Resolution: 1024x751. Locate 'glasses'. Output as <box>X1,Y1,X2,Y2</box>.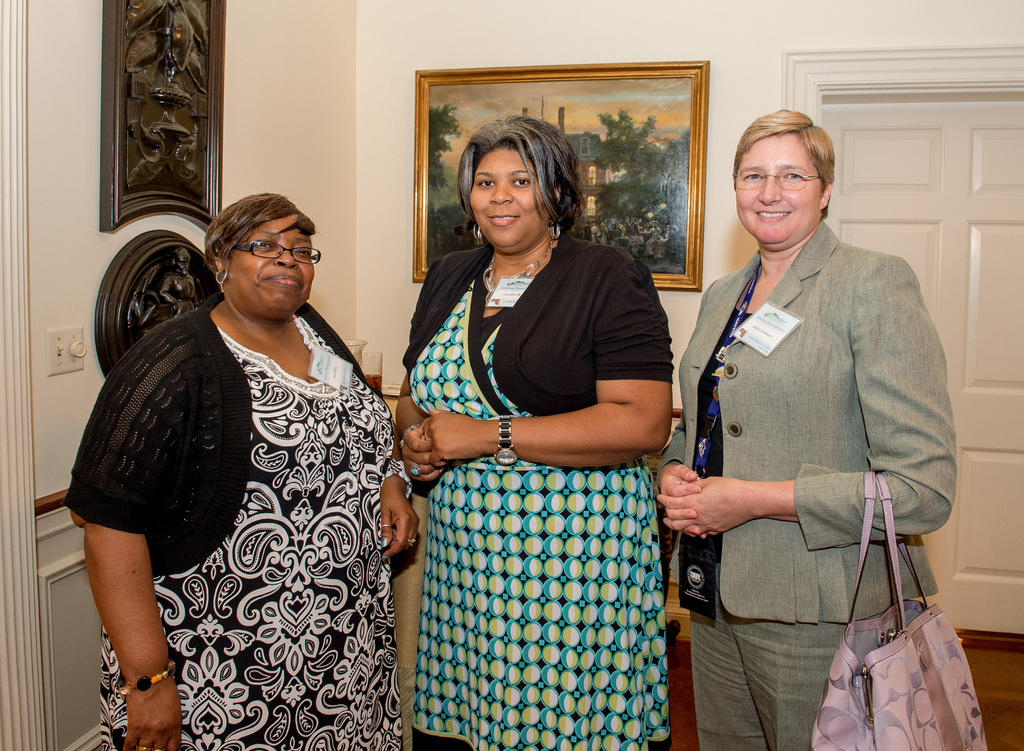
<box>732,165,824,195</box>.
